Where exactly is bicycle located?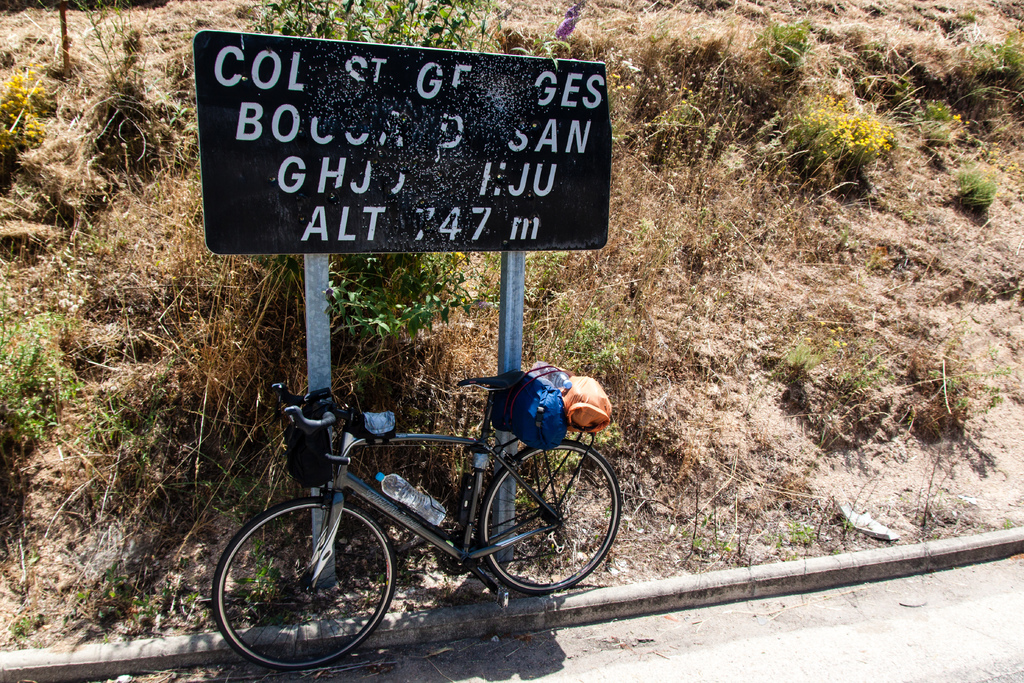
Its bounding box is locate(221, 369, 626, 671).
